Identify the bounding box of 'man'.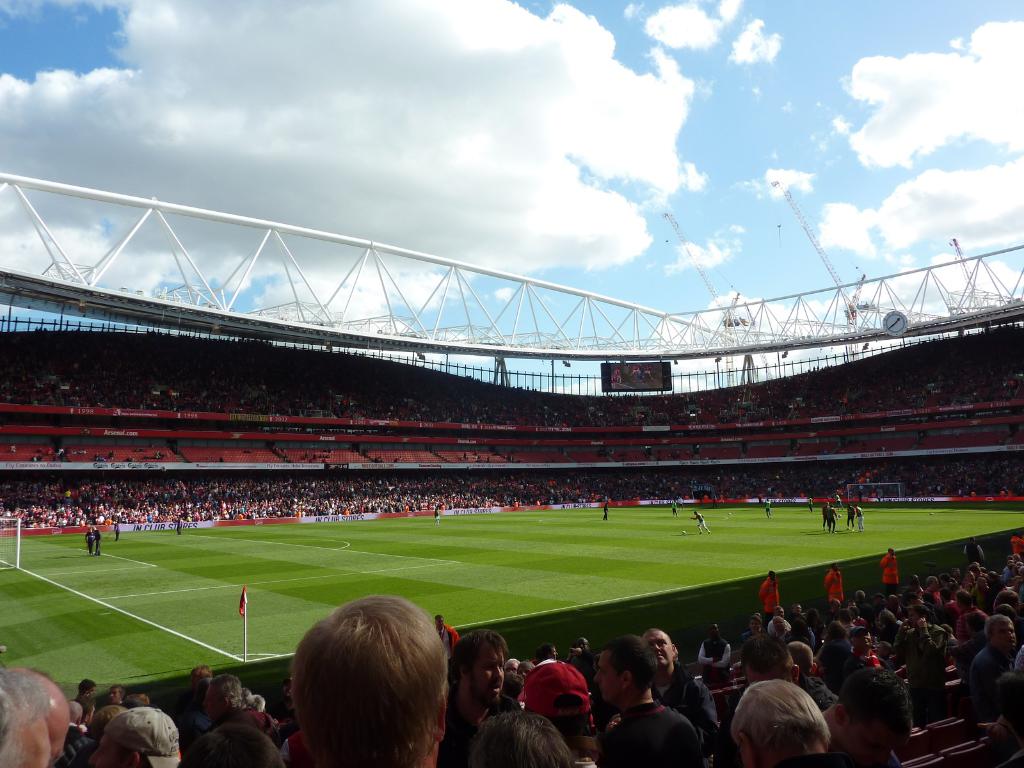
<region>822, 502, 828, 529</region>.
